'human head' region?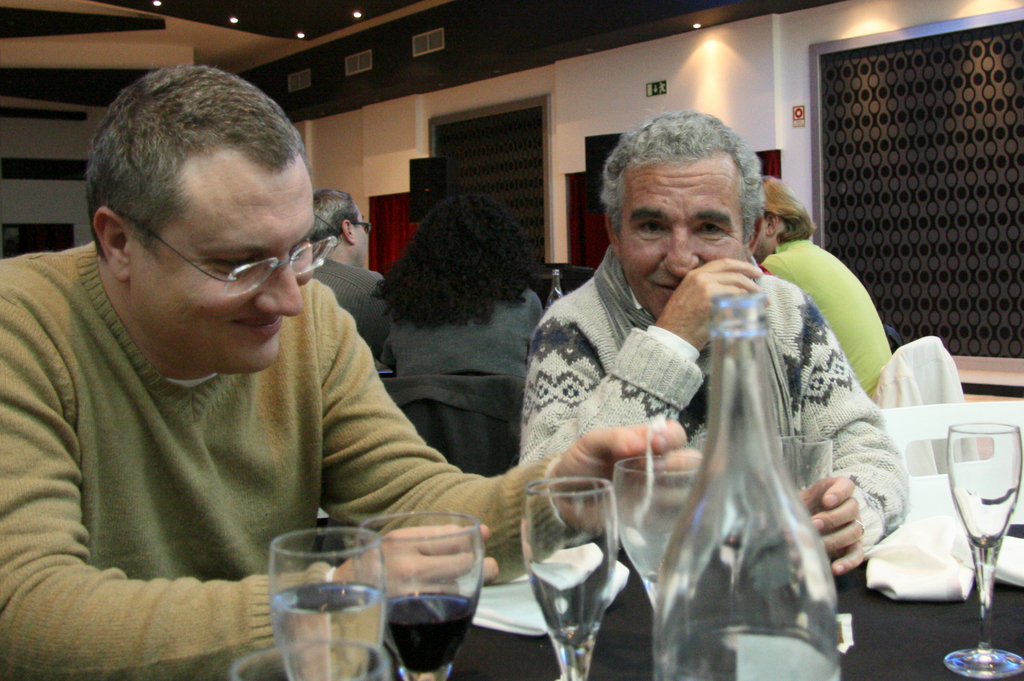
BBox(312, 188, 370, 266)
